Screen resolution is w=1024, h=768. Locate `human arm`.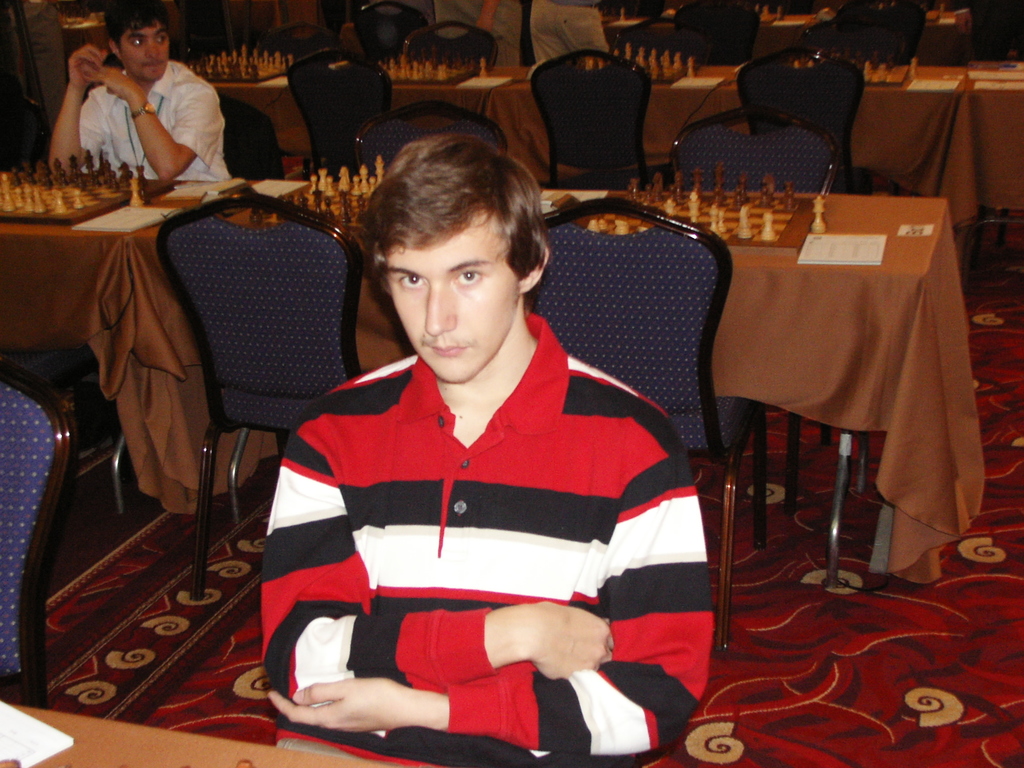
250:418:618:722.
